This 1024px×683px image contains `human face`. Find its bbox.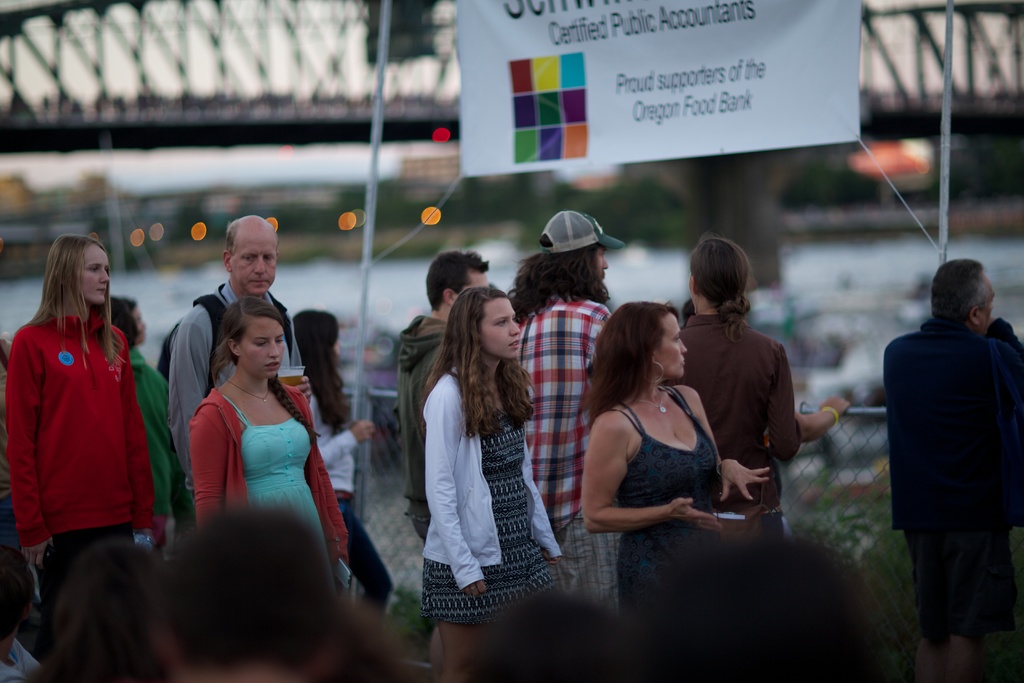
region(483, 299, 525, 360).
